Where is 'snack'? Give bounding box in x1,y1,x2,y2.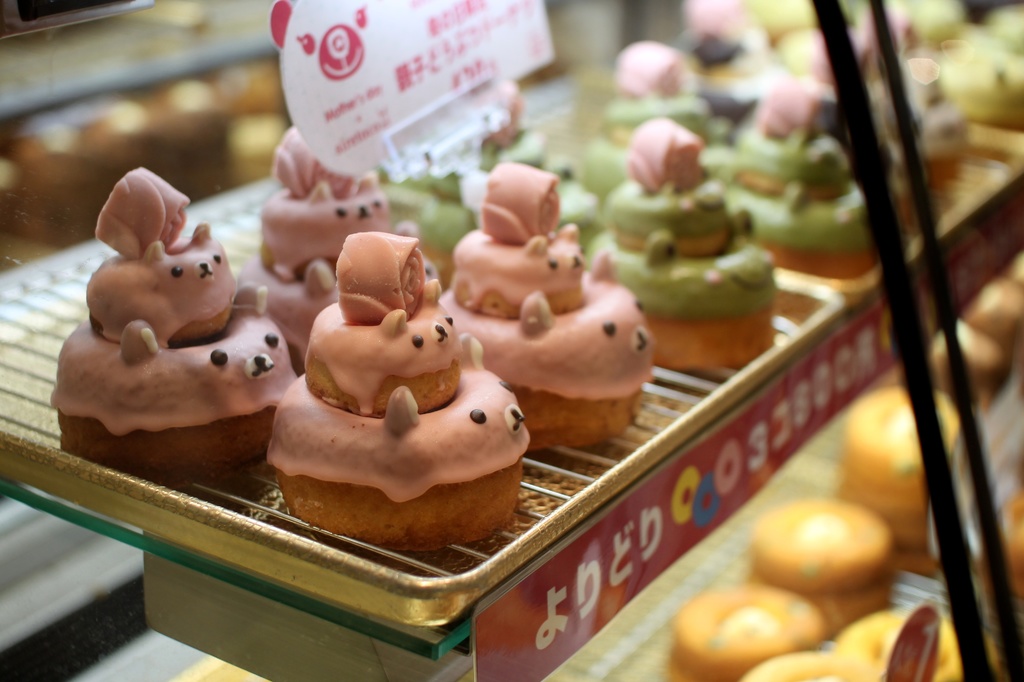
751,491,908,638.
